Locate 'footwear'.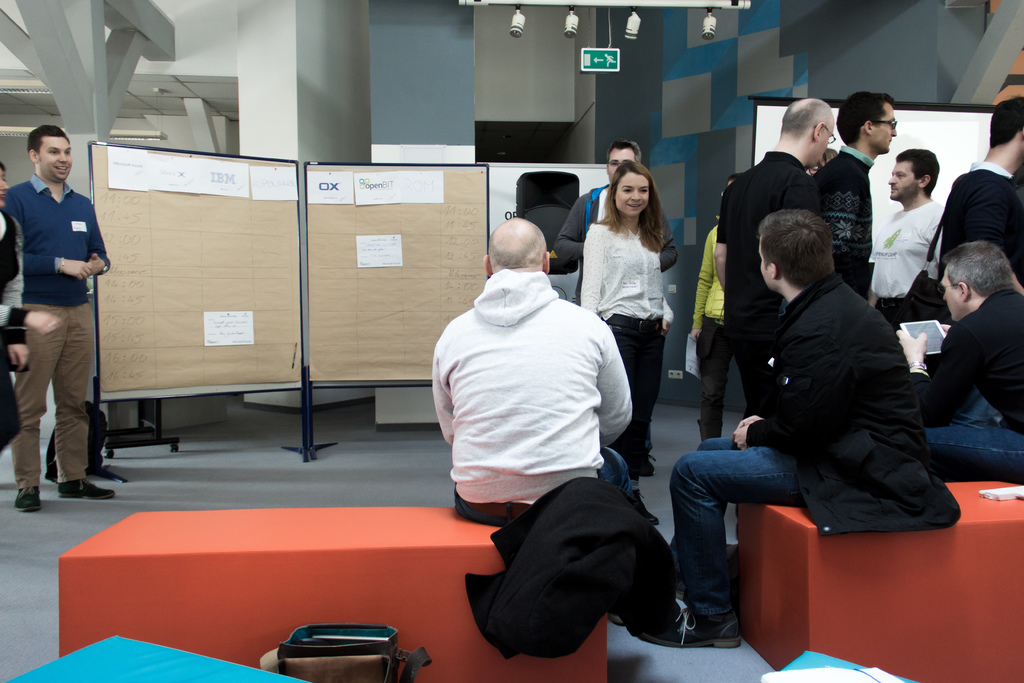
Bounding box: 56 478 115 498.
